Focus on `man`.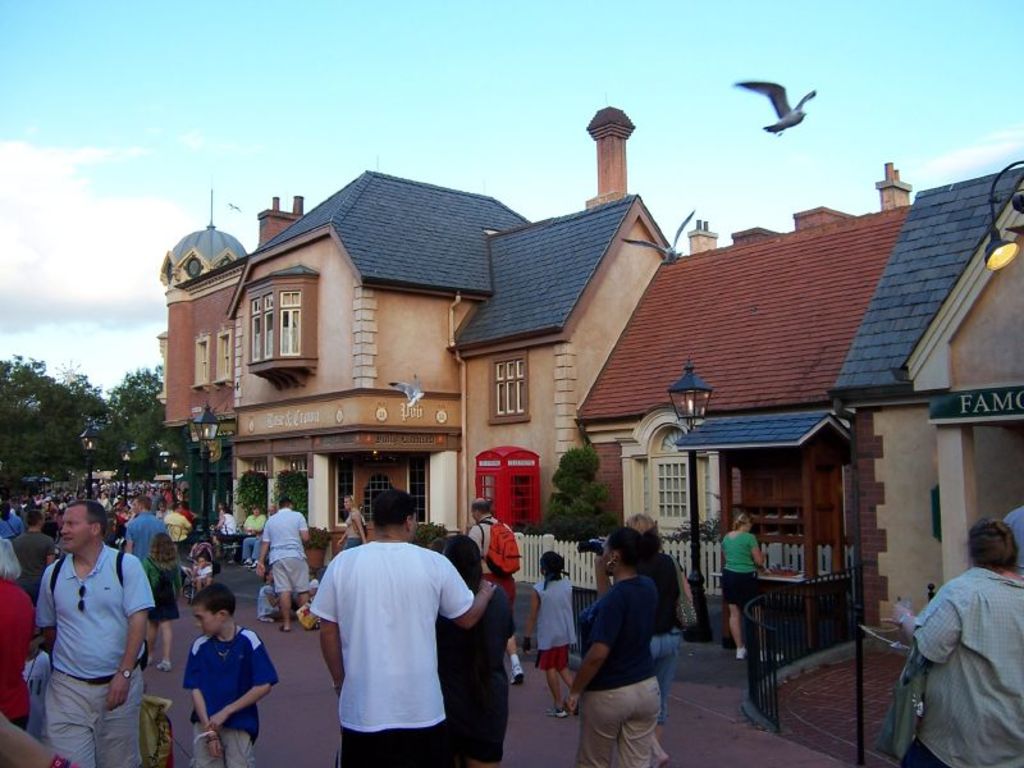
Focused at region(12, 506, 59, 600).
